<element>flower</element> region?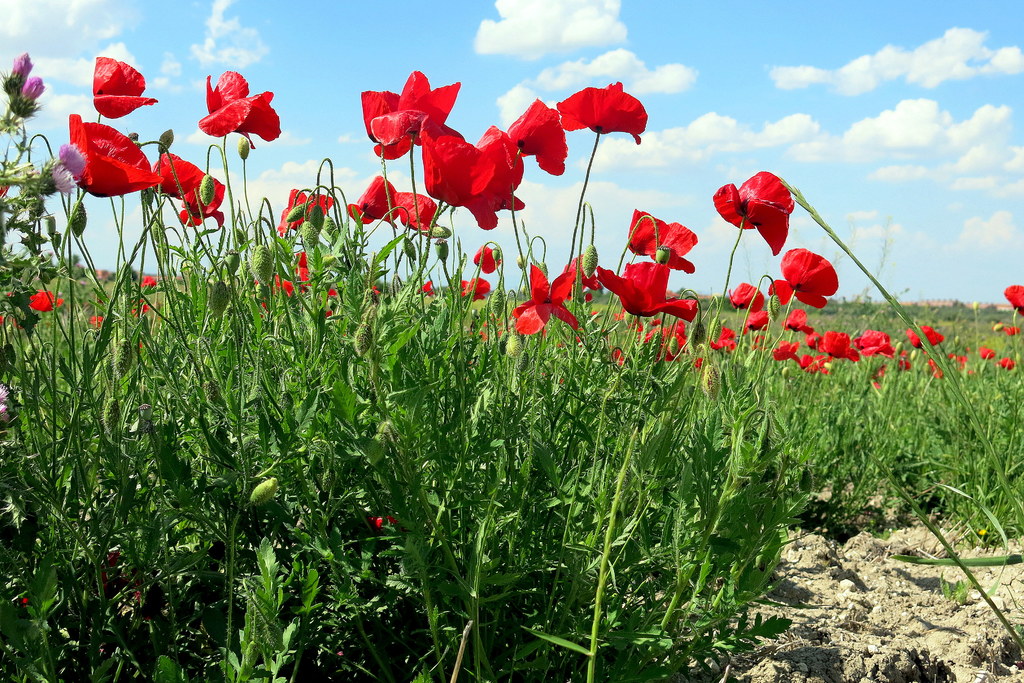
(left=358, top=90, right=422, bottom=164)
